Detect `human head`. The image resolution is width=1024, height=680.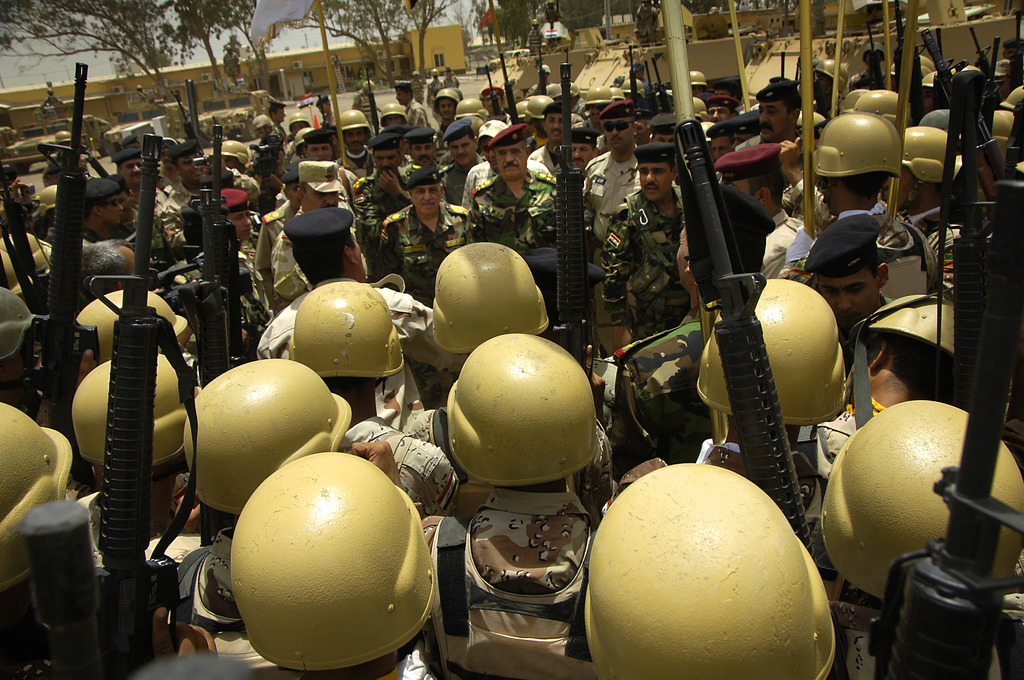
pyautogui.locateOnScreen(481, 85, 506, 115).
